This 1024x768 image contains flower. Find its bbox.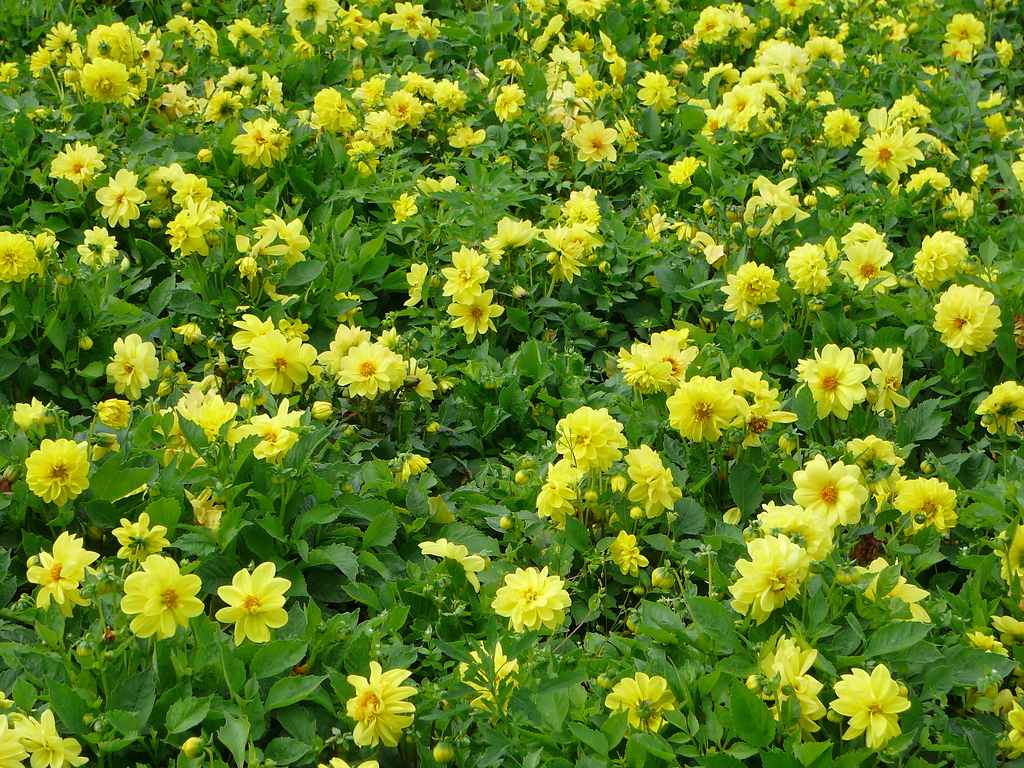
(left=490, top=565, right=567, bottom=627).
